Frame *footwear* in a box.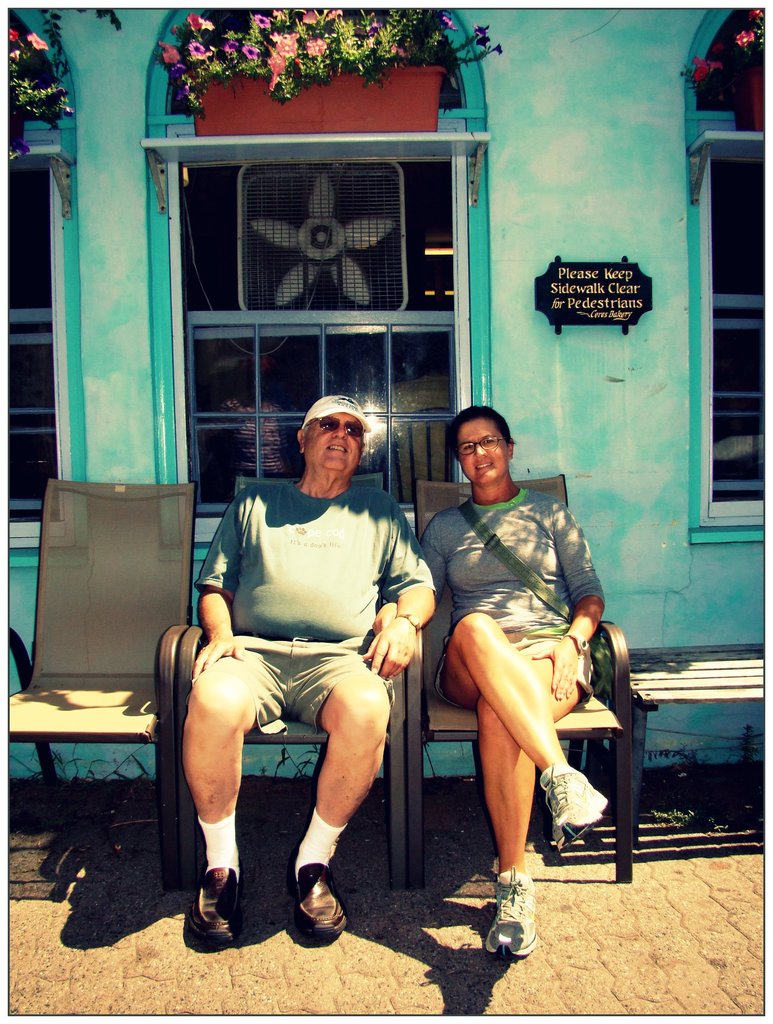
184/867/256/947.
